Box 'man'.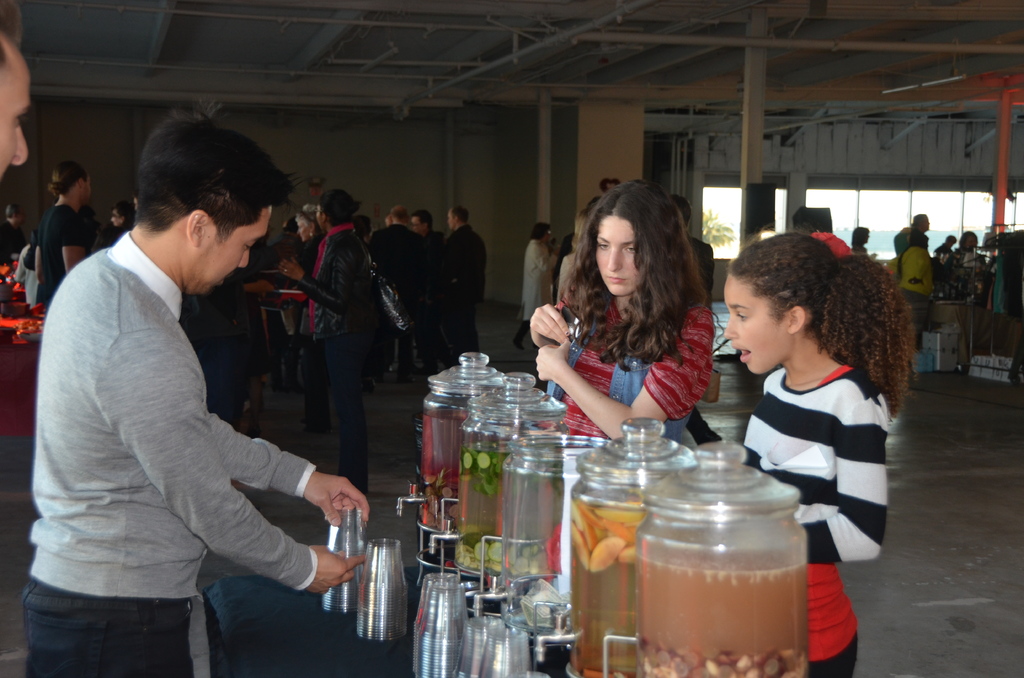
{"left": 19, "top": 157, "right": 97, "bottom": 330}.
